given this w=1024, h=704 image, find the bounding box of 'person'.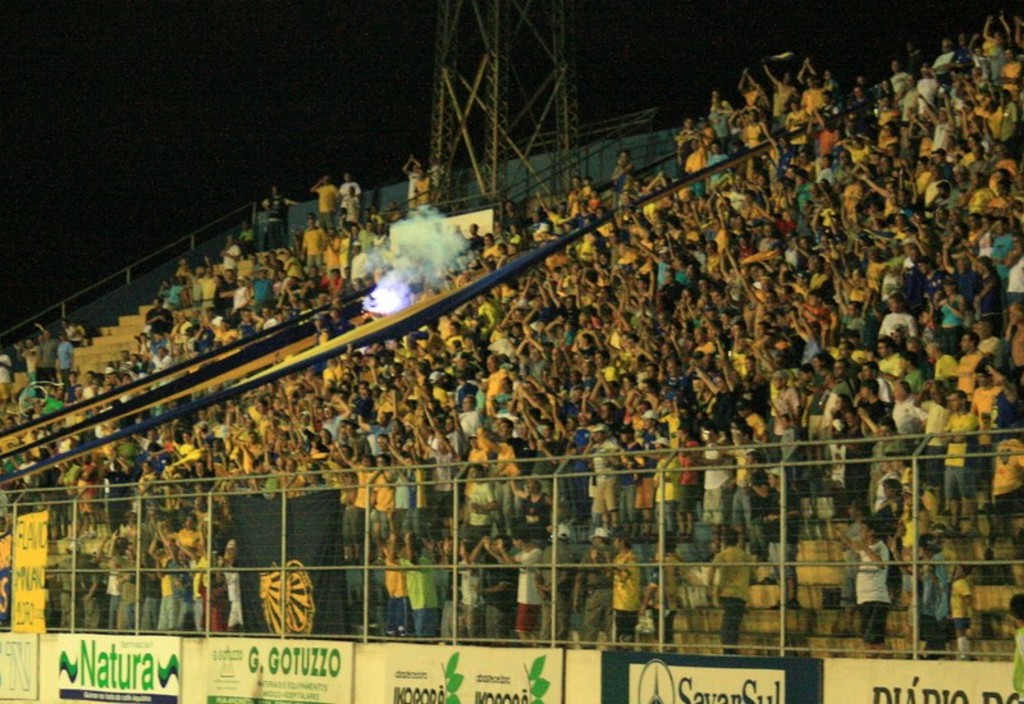
detection(827, 512, 896, 652).
